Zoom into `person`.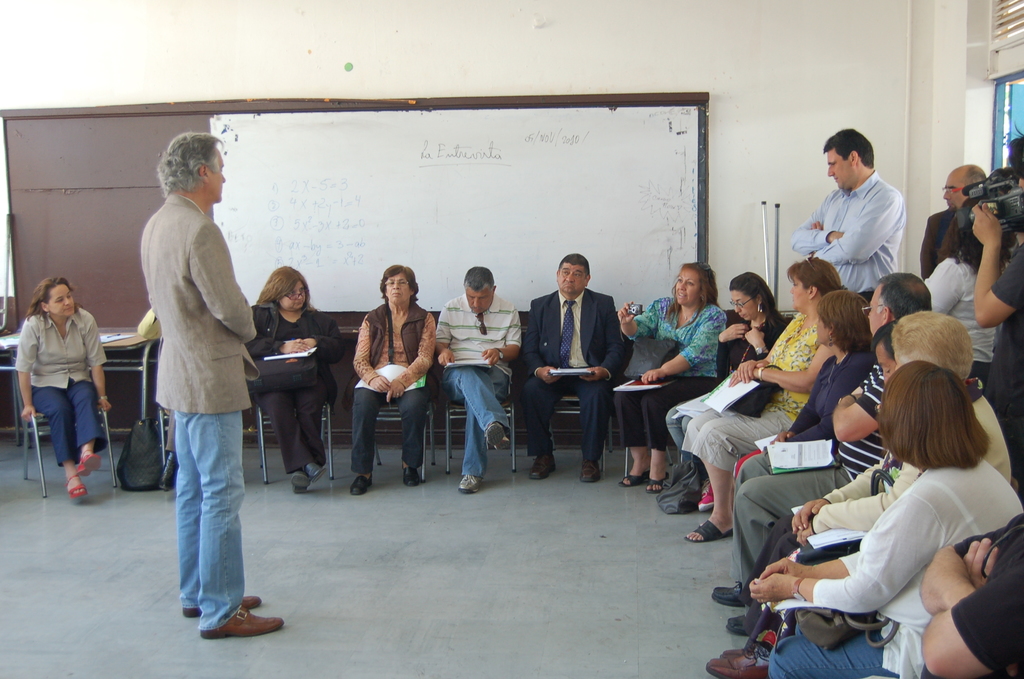
Zoom target: [x1=137, y1=131, x2=291, y2=639].
